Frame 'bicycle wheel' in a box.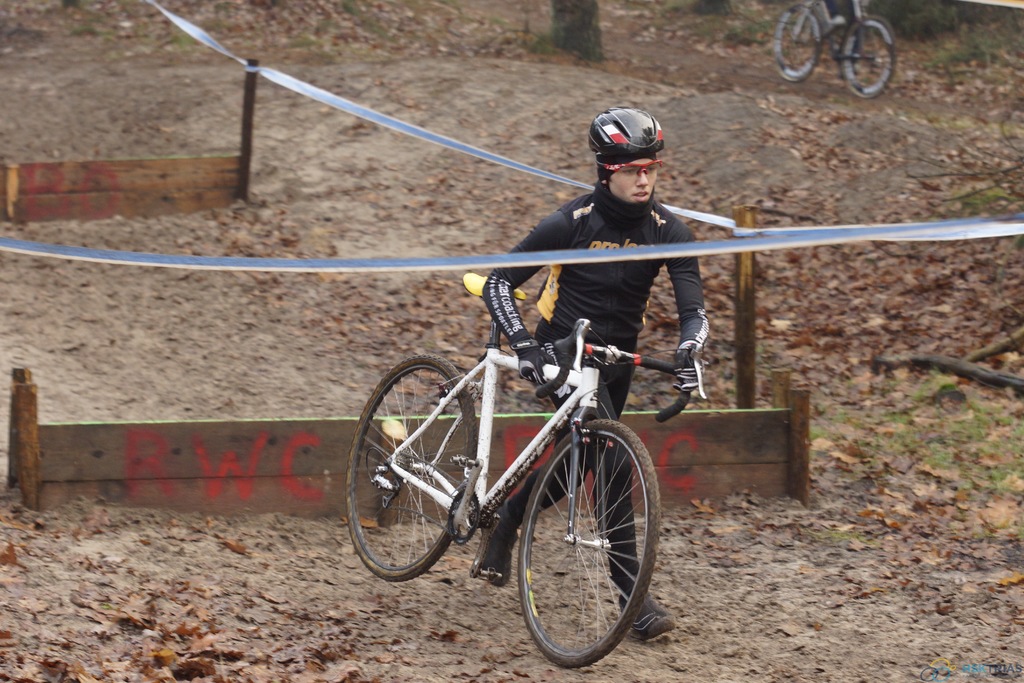
{"x1": 775, "y1": 0, "x2": 820, "y2": 83}.
